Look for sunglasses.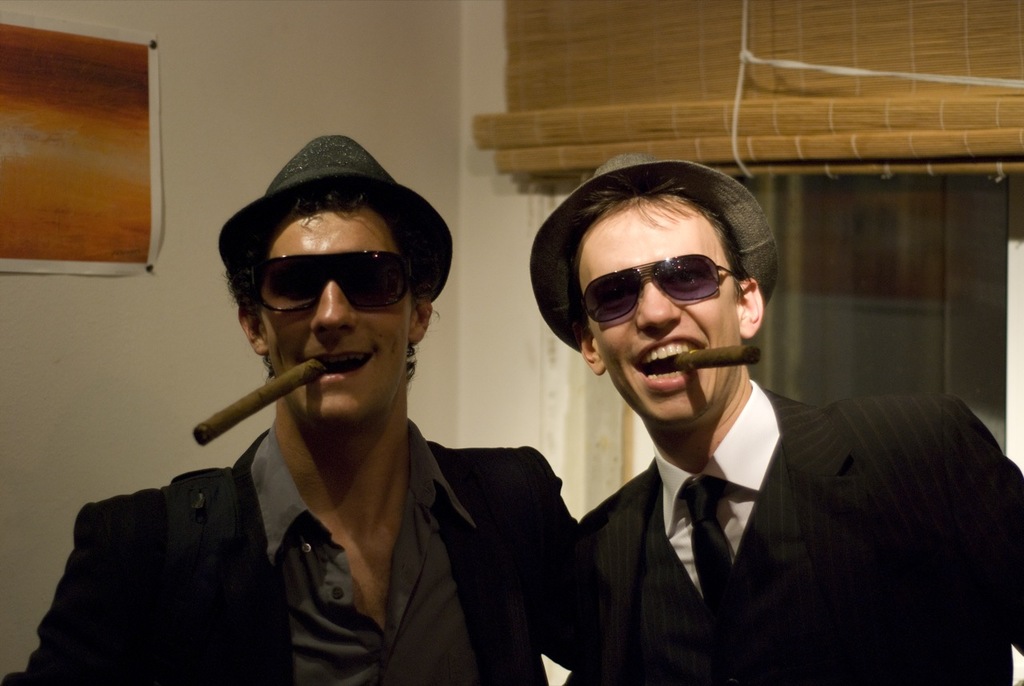
Found: 578/255/746/325.
